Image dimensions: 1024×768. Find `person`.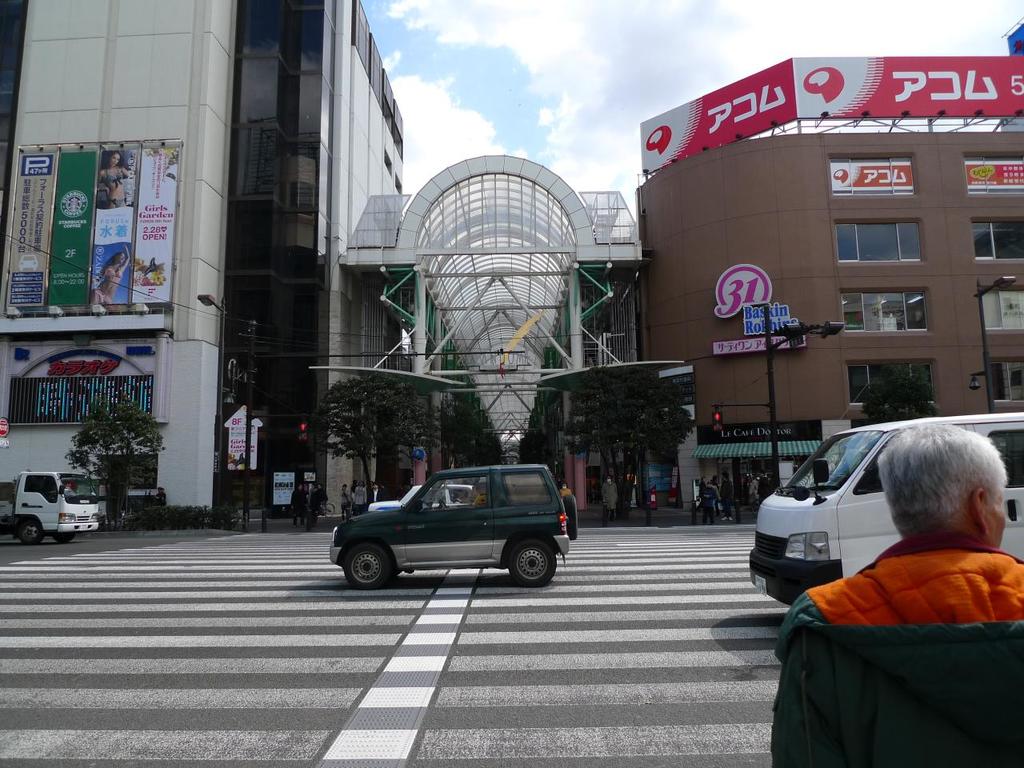
l=600, t=470, r=614, b=530.
